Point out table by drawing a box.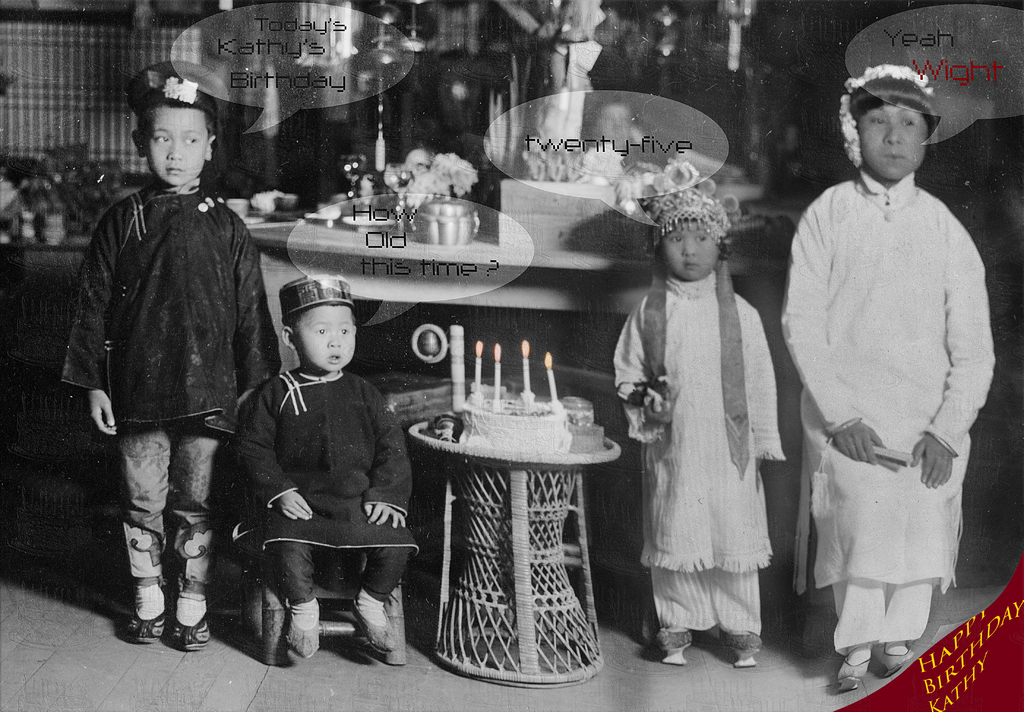
x1=401 y1=391 x2=632 y2=695.
